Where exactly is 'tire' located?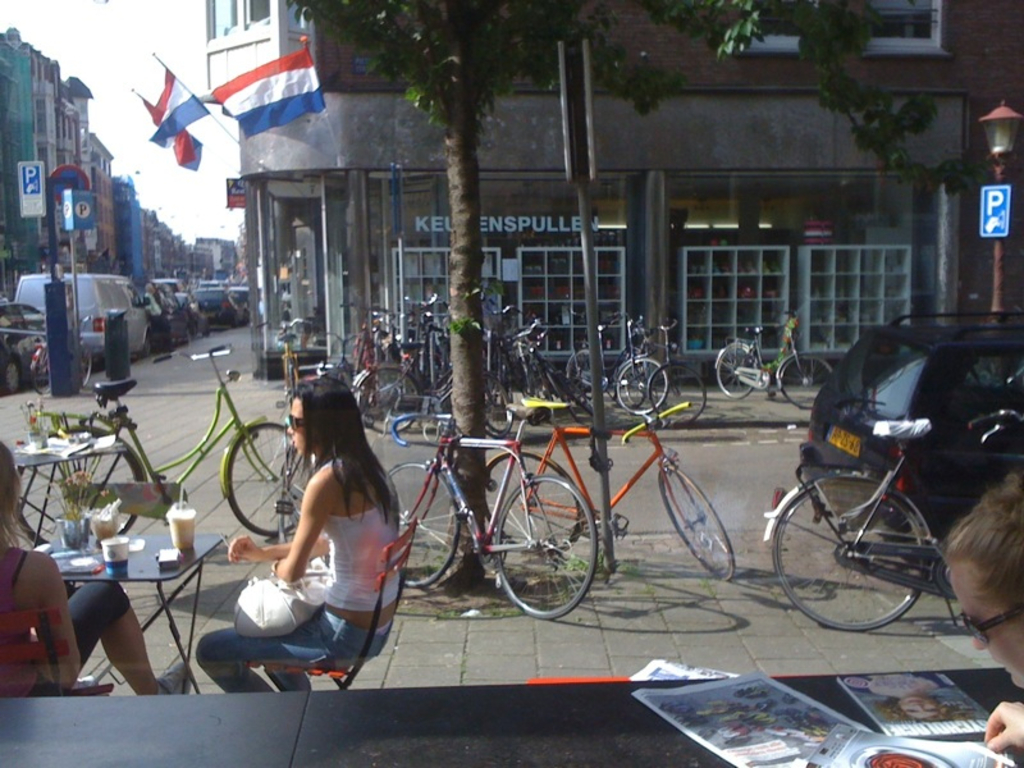
Its bounding box is left=35, top=347, right=45, bottom=392.
